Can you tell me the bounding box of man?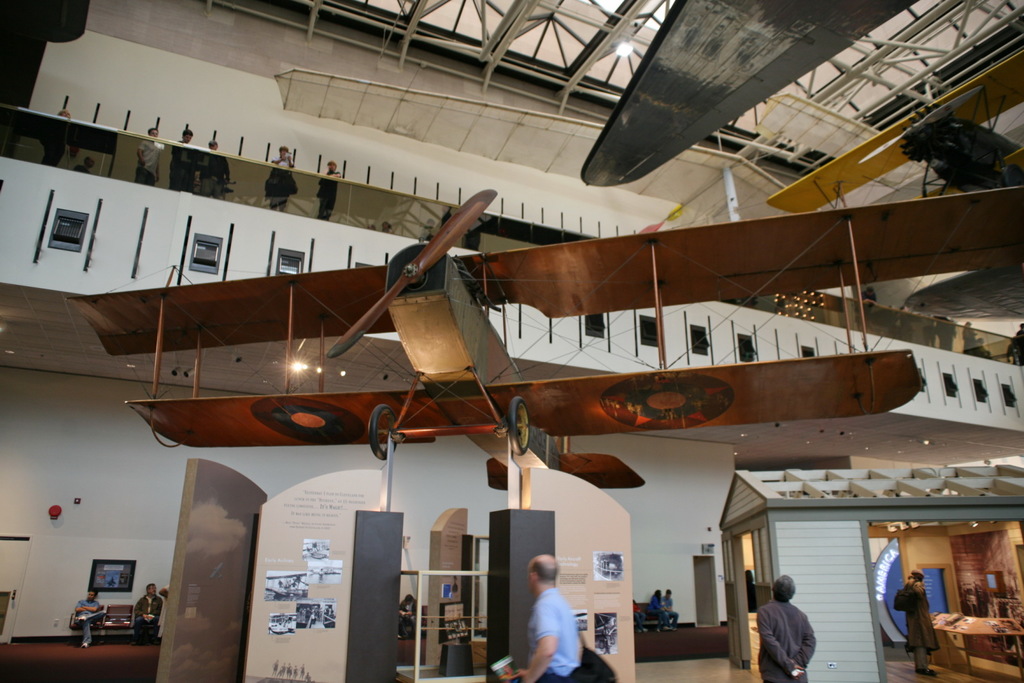
pyautogui.locateOnScreen(756, 571, 820, 682).
